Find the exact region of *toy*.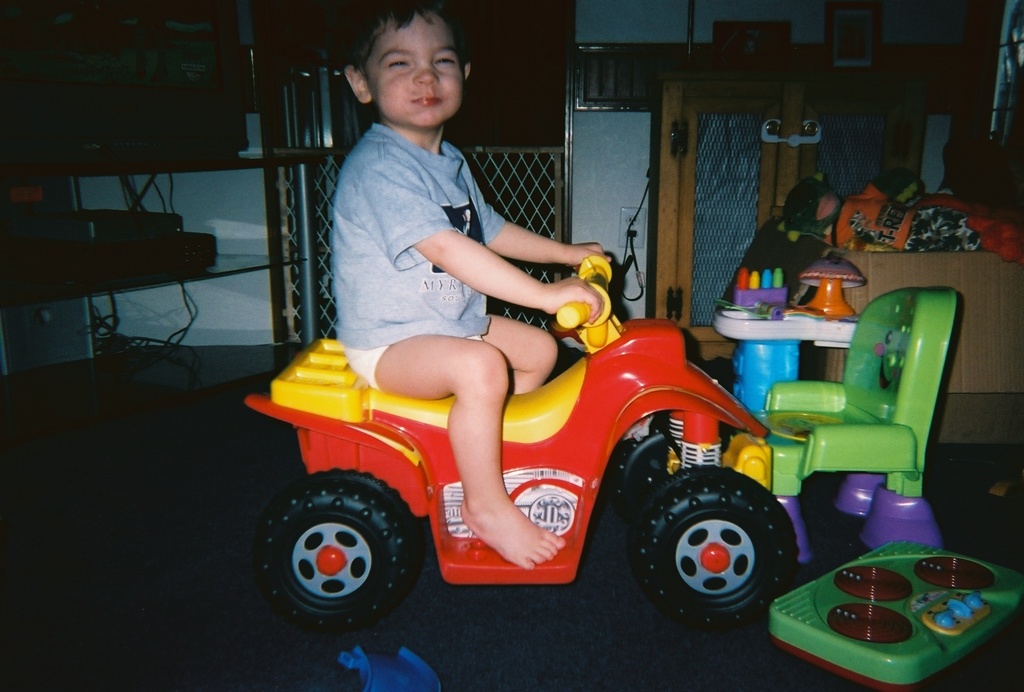
Exact region: [x1=790, y1=253, x2=867, y2=317].
